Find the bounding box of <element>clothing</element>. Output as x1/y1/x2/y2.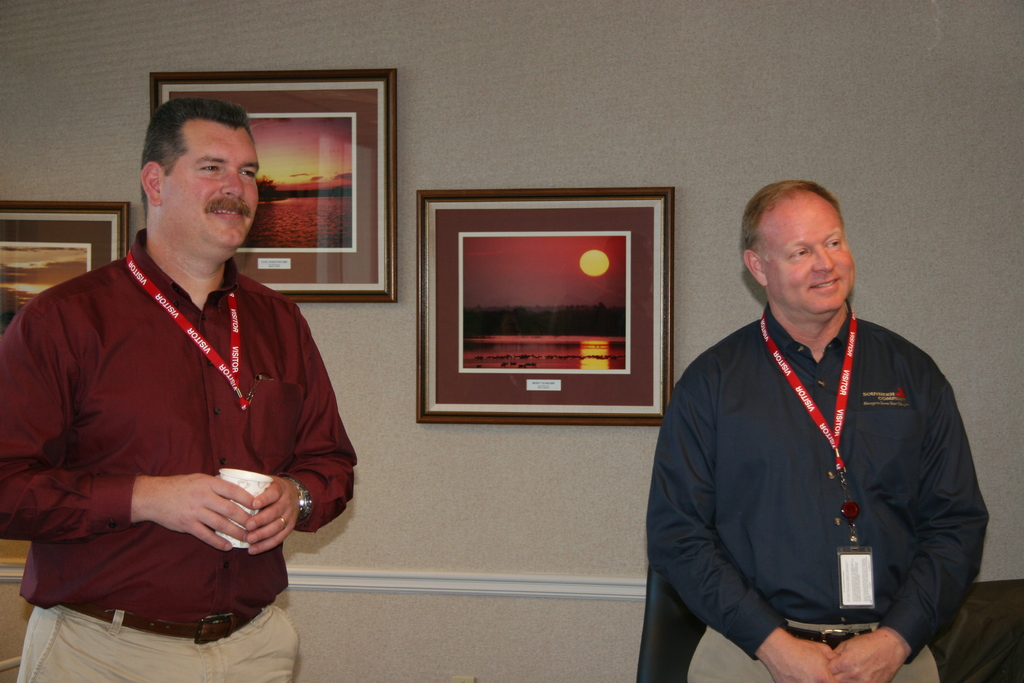
0/225/360/682.
